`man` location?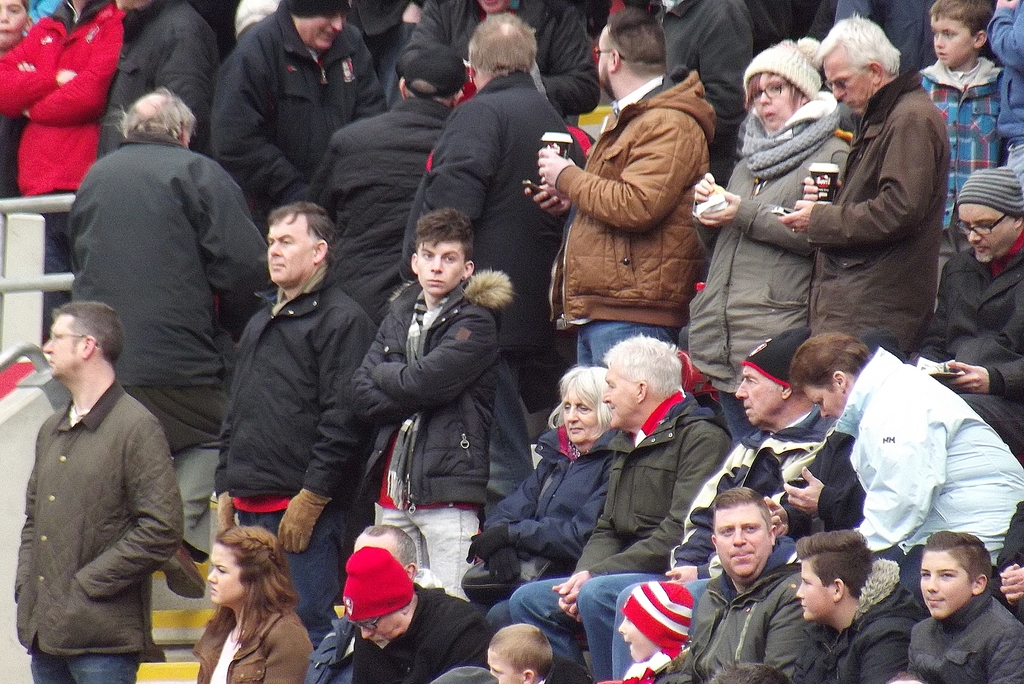
211,0,391,244
